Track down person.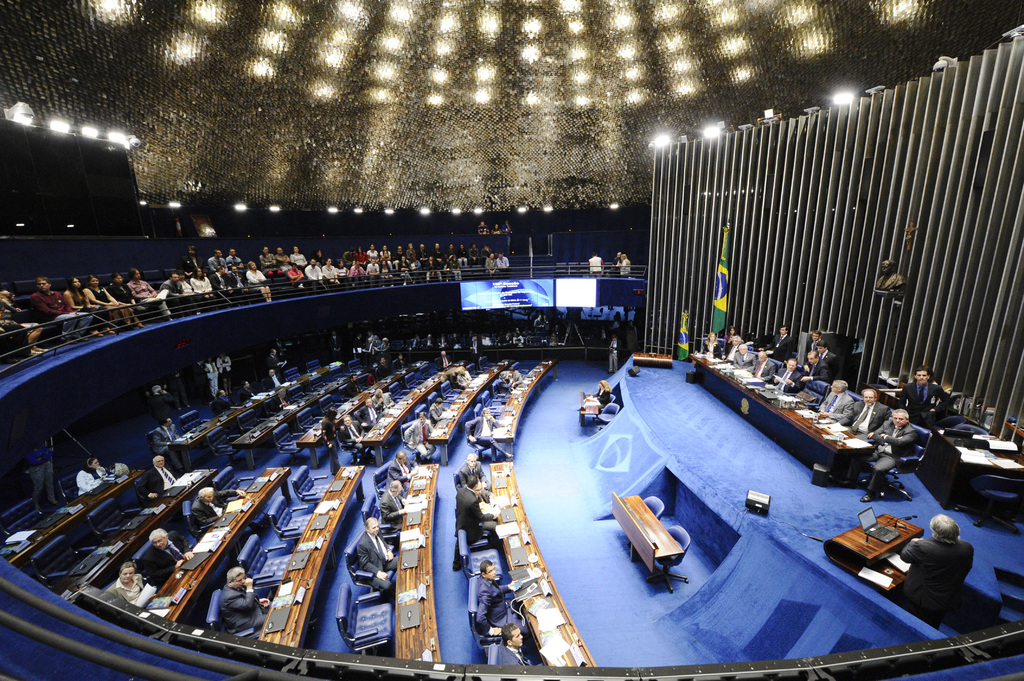
Tracked to bbox=(834, 387, 892, 487).
